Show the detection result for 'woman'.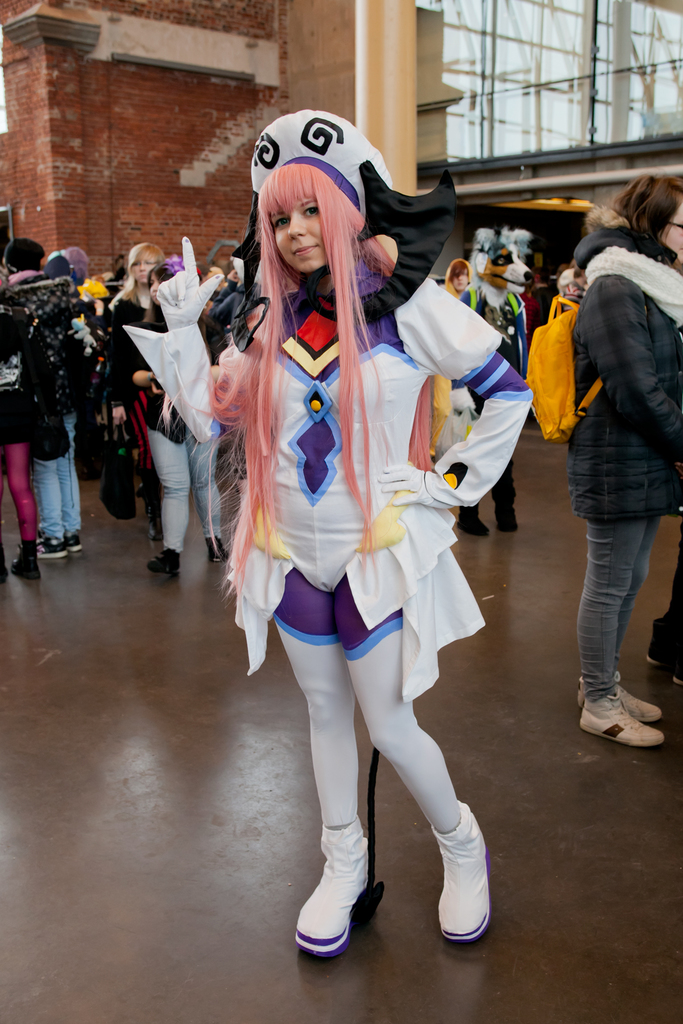
(561, 178, 682, 755).
